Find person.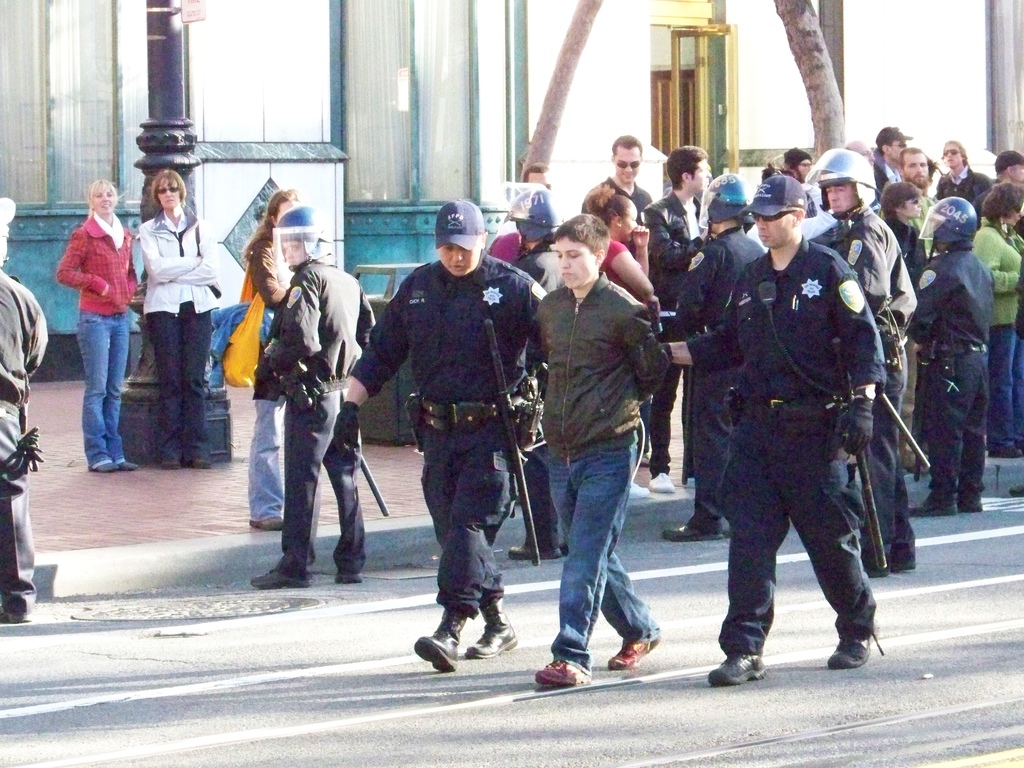
l=0, t=199, r=48, b=620.
